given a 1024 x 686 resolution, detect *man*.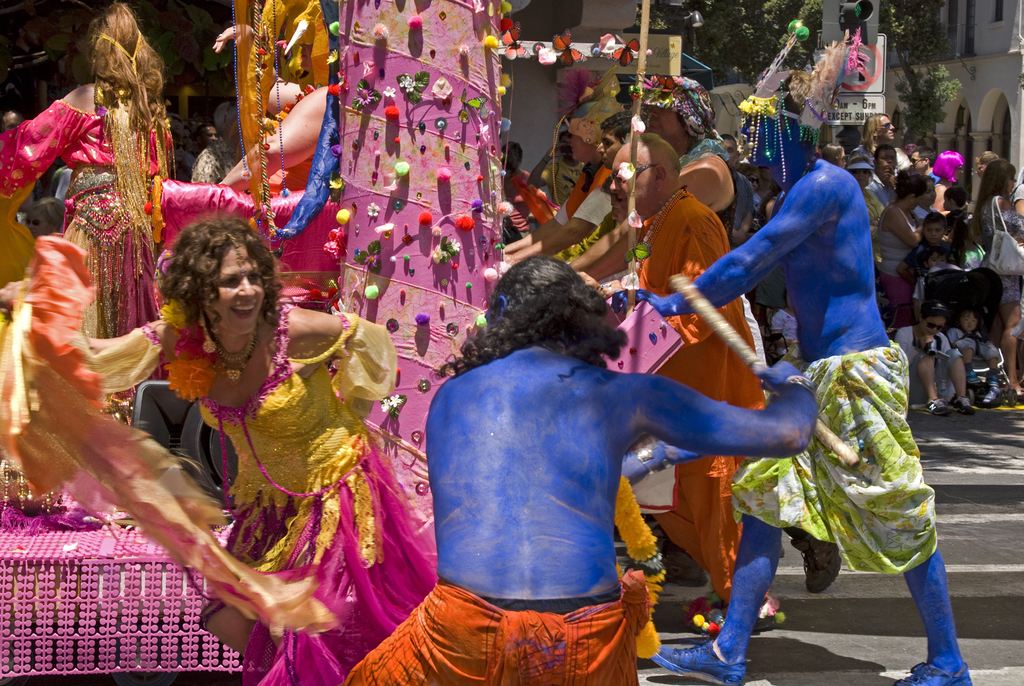
[194, 120, 220, 159].
